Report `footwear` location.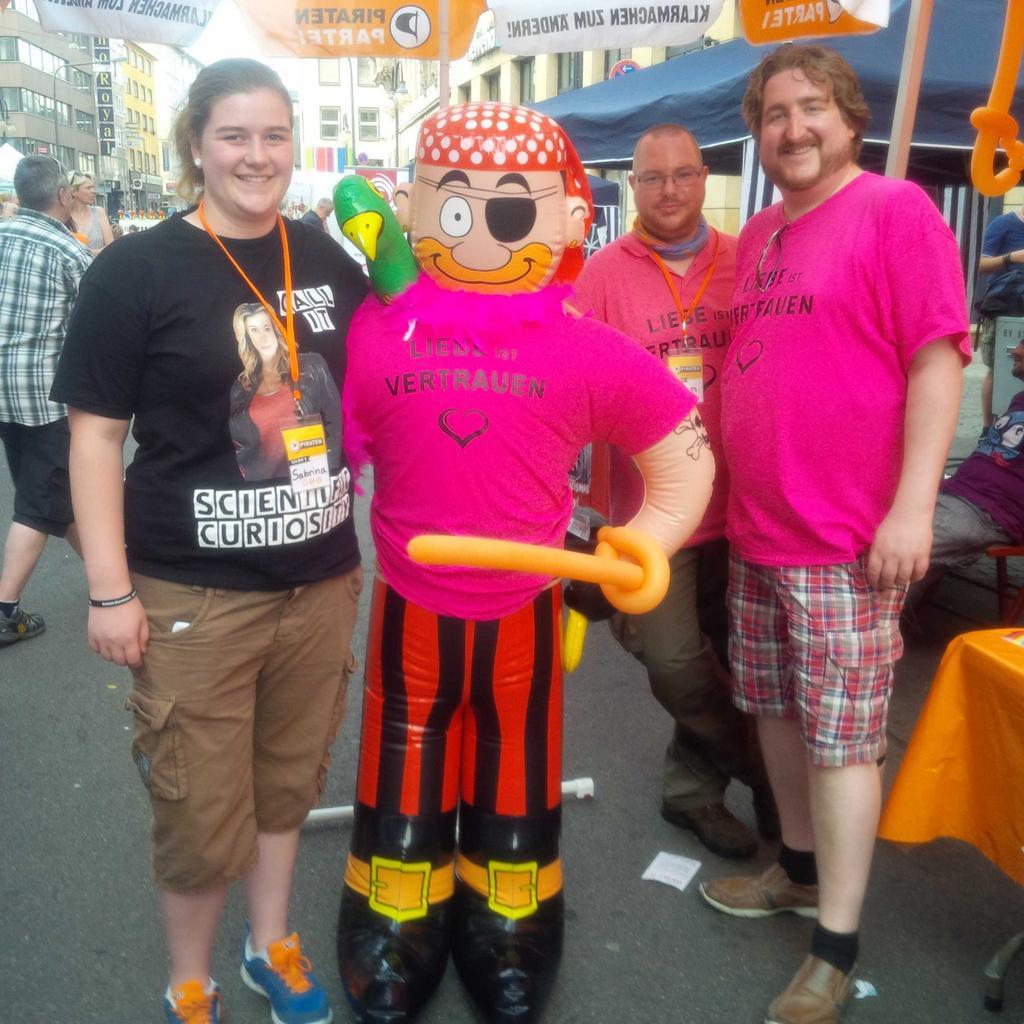
Report: box(231, 931, 336, 1023).
